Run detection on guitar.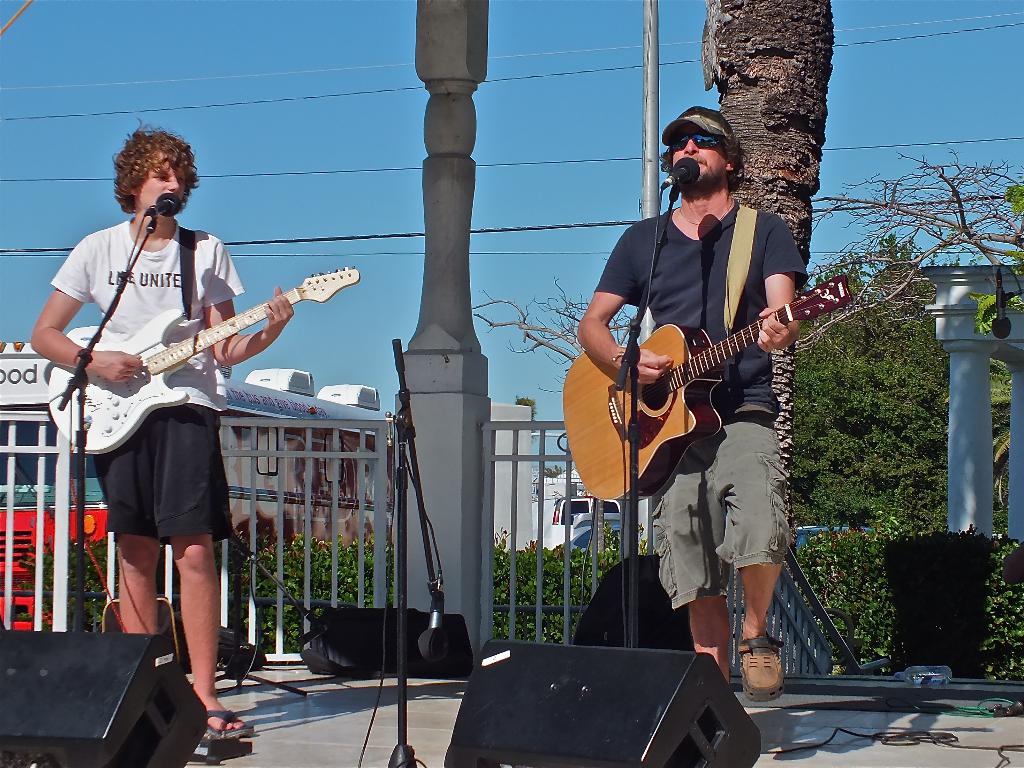
Result: left=43, top=266, right=363, bottom=455.
